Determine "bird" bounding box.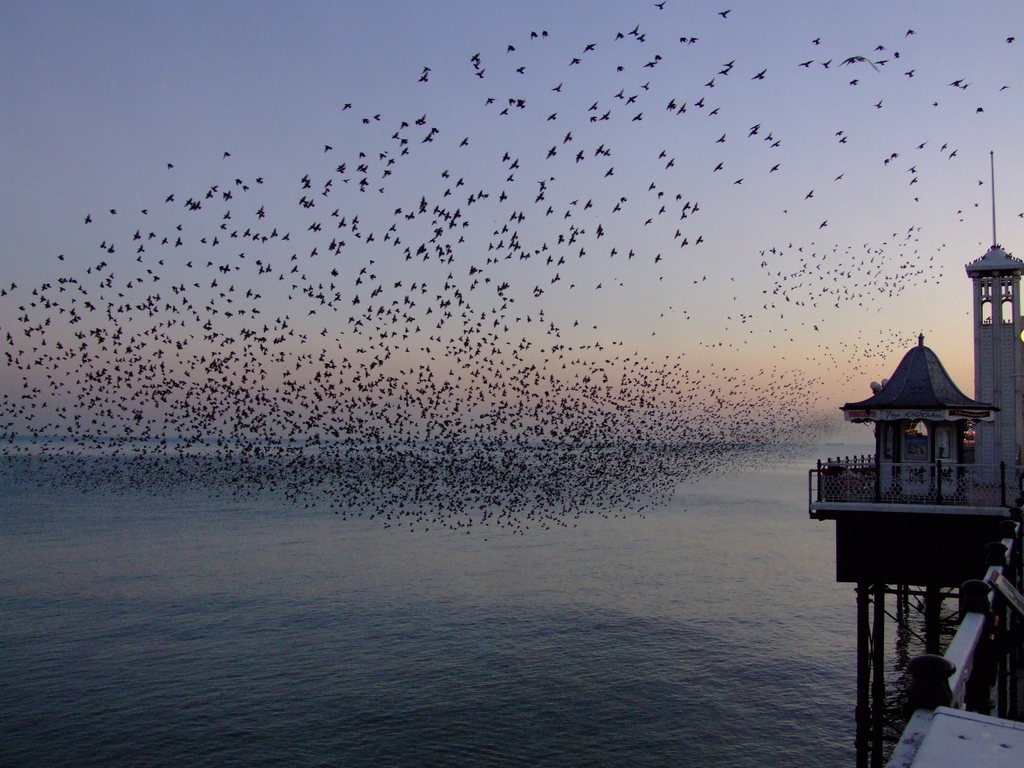
Determined: box=[714, 132, 726, 143].
